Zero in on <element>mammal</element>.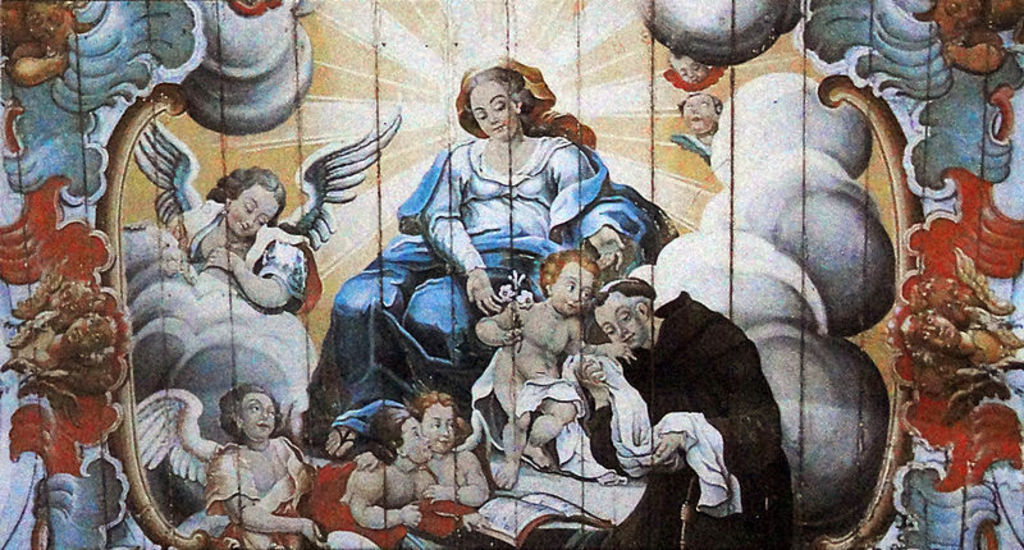
Zeroed in: locate(664, 49, 739, 96).
